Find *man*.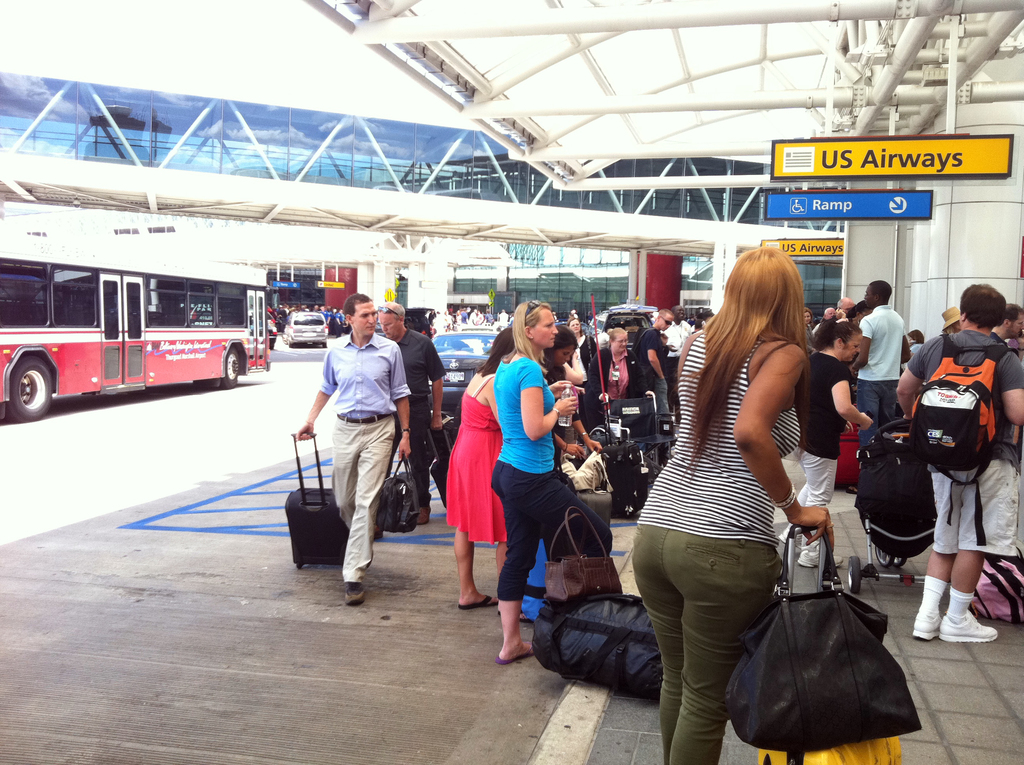
rect(849, 284, 912, 497).
